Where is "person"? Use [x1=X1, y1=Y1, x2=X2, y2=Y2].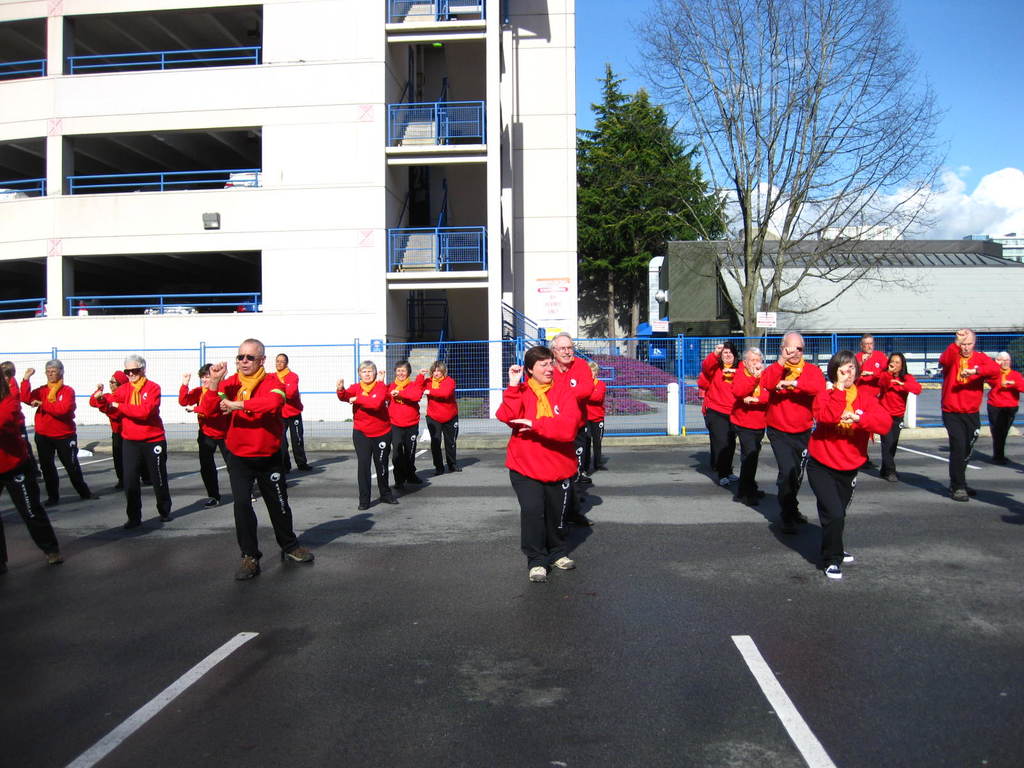
[x1=847, y1=333, x2=888, y2=474].
